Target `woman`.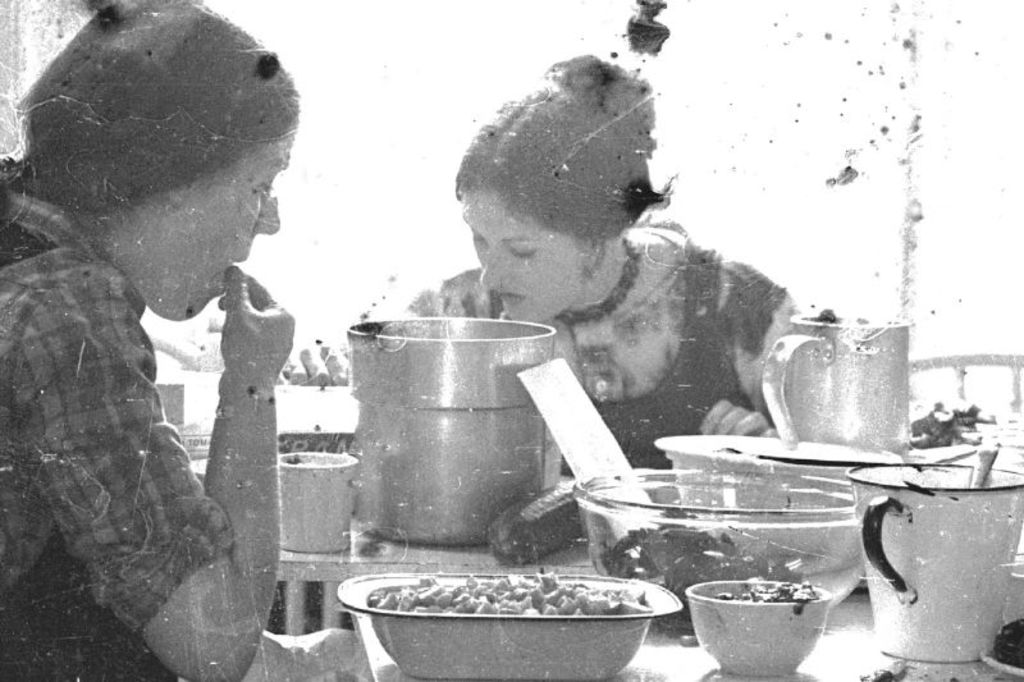
Target region: (0, 0, 364, 681).
